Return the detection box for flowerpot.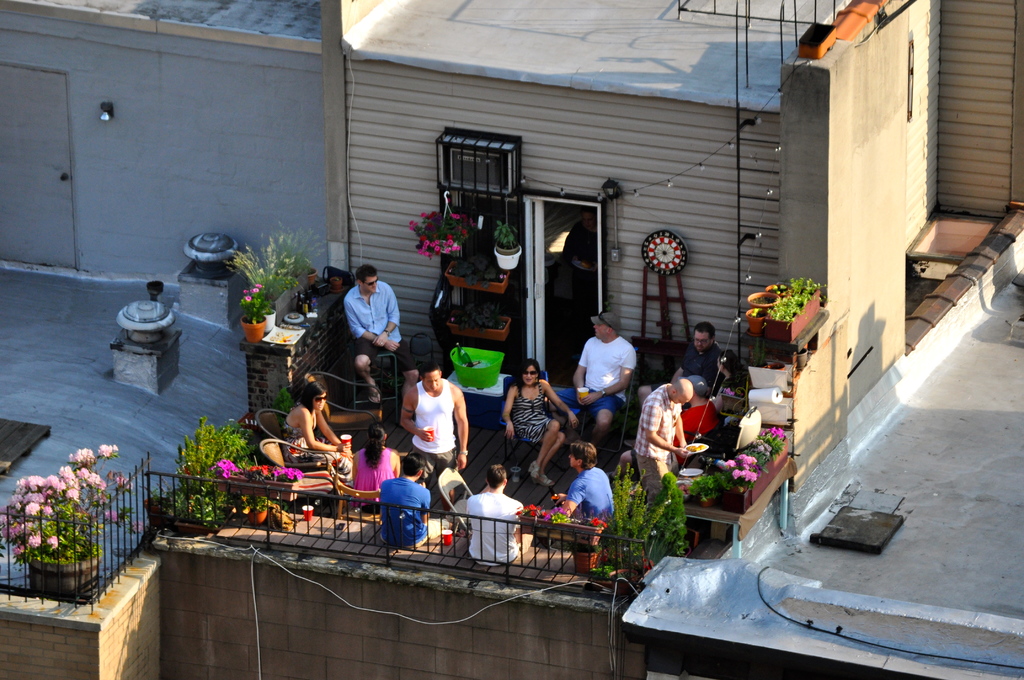
<box>767,282,819,343</box>.
